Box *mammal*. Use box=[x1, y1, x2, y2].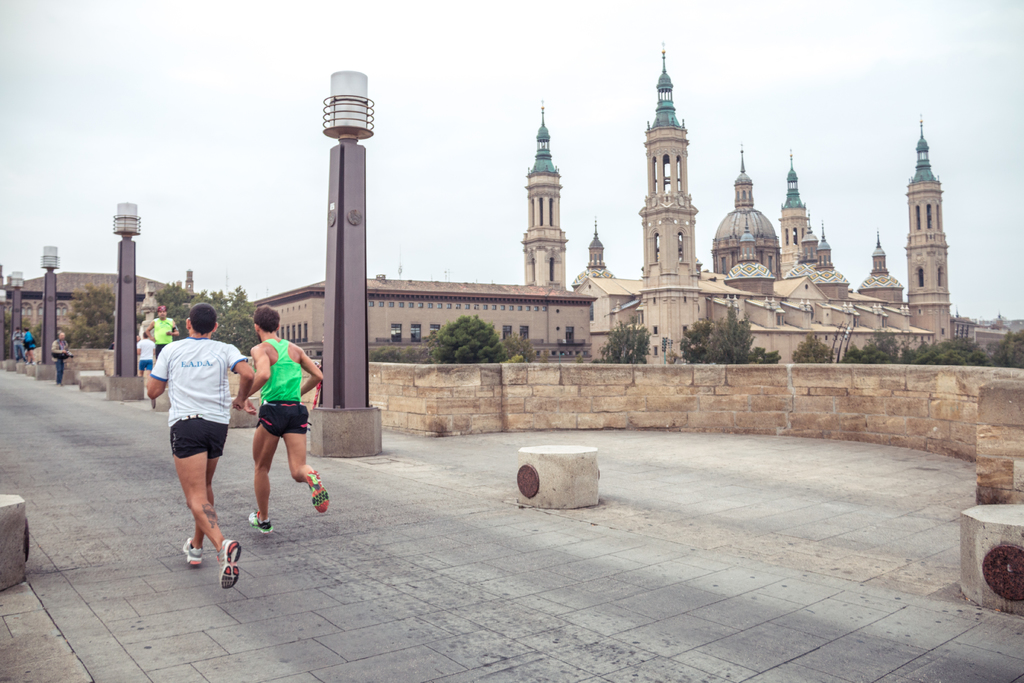
box=[145, 317, 243, 570].
